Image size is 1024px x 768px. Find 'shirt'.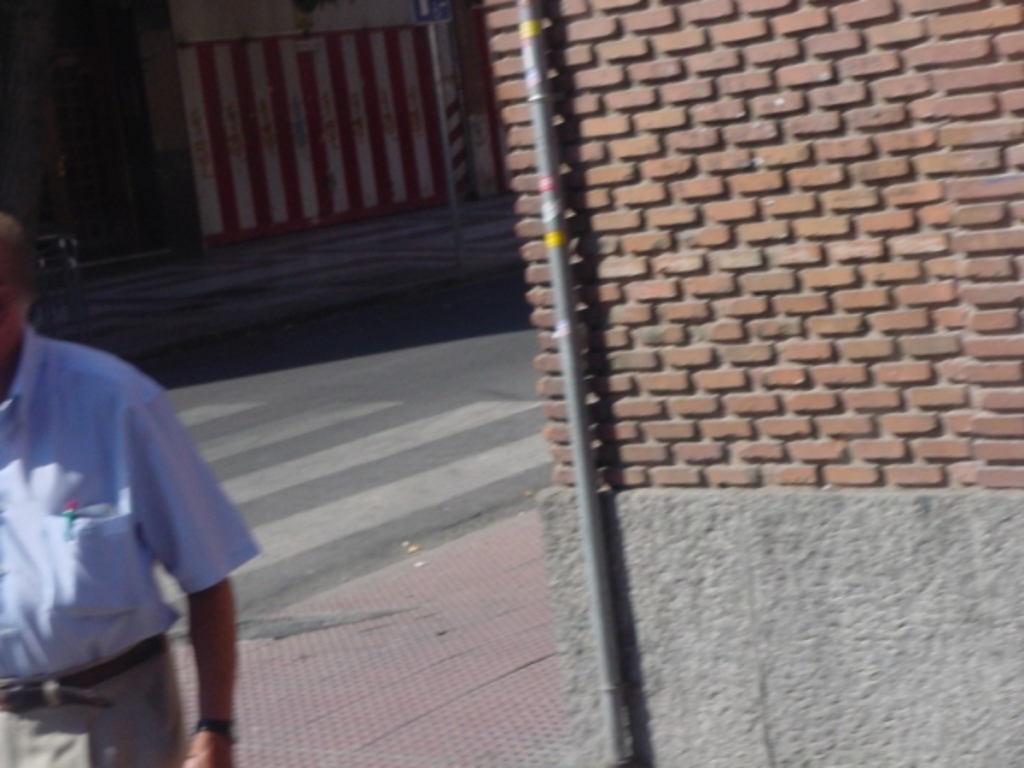
detection(2, 331, 263, 679).
